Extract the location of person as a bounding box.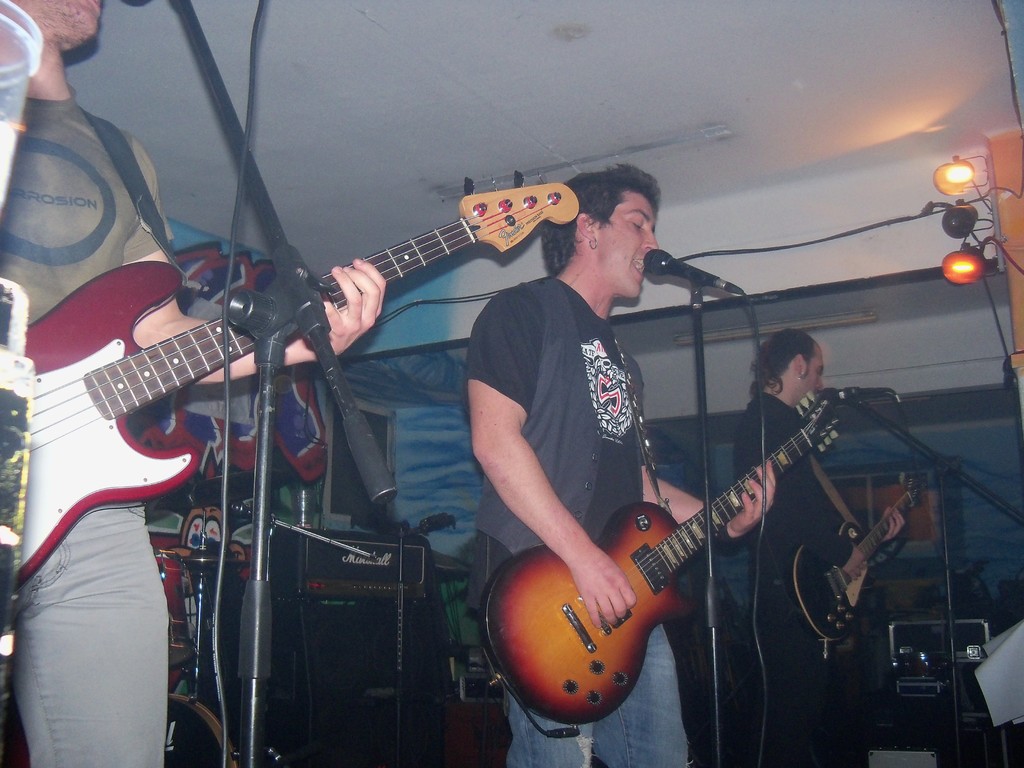
bbox(732, 327, 902, 767).
